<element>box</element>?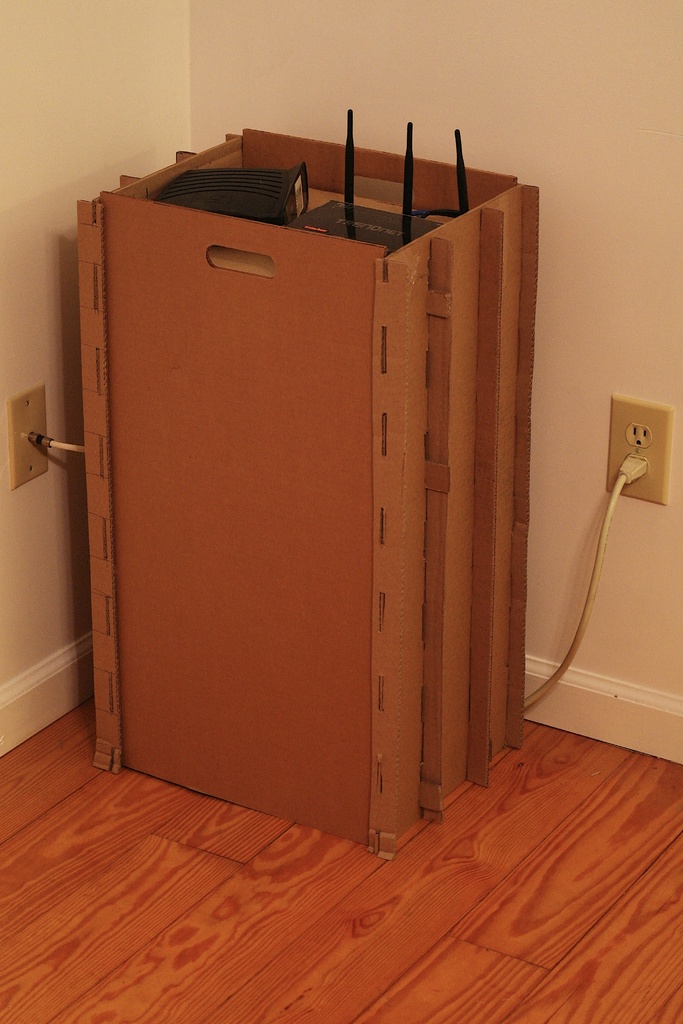
{"x1": 51, "y1": 124, "x2": 559, "y2": 787}
